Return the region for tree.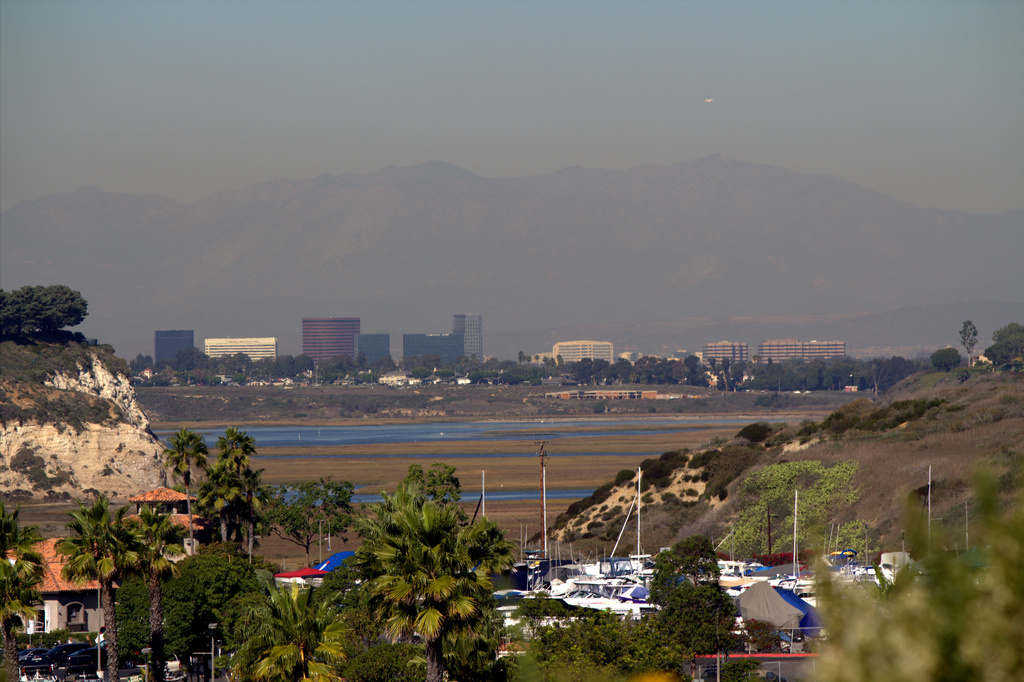
(left=0, top=553, right=38, bottom=681).
